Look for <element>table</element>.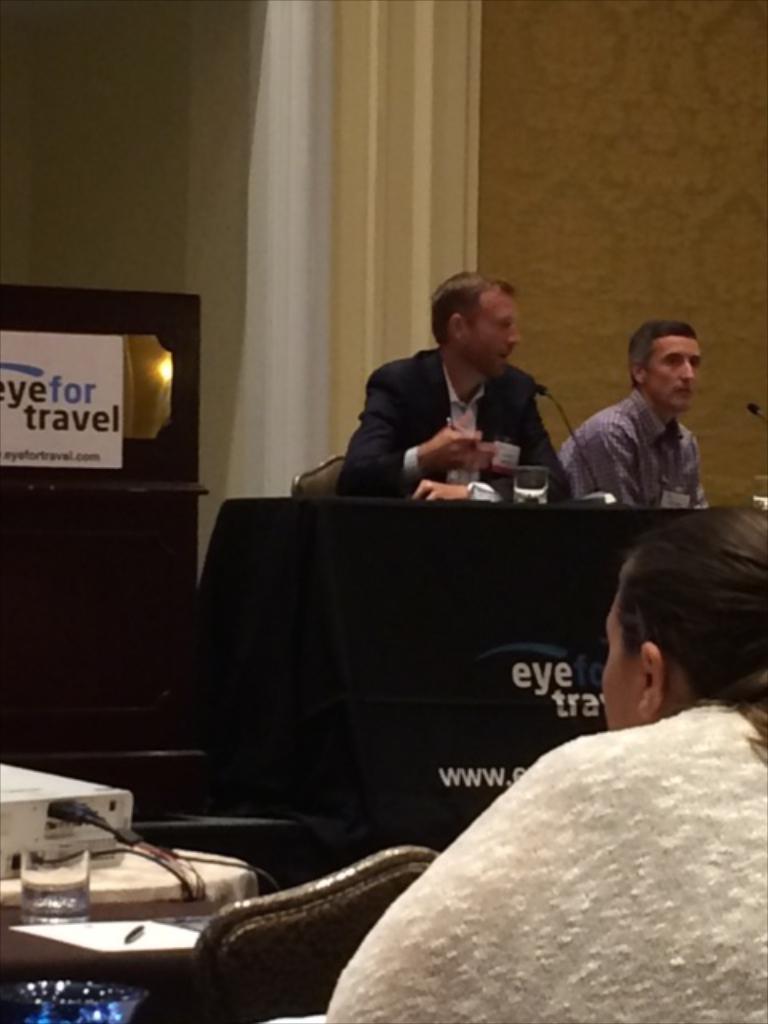
Found: bbox=(197, 496, 715, 850).
